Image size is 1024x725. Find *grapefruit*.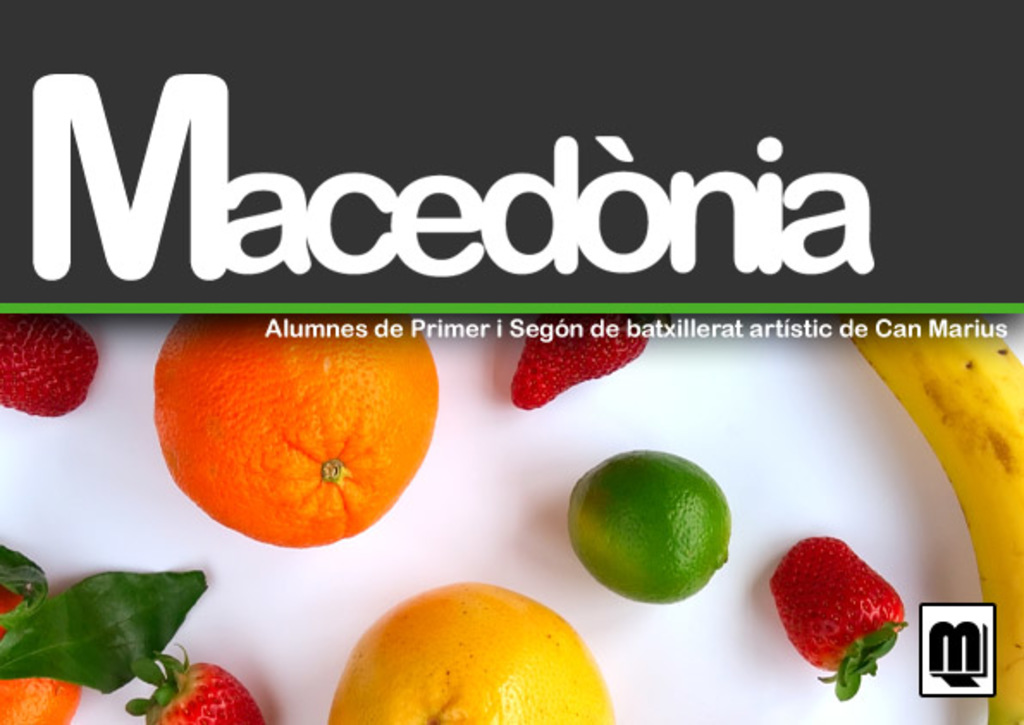
153 317 437 546.
